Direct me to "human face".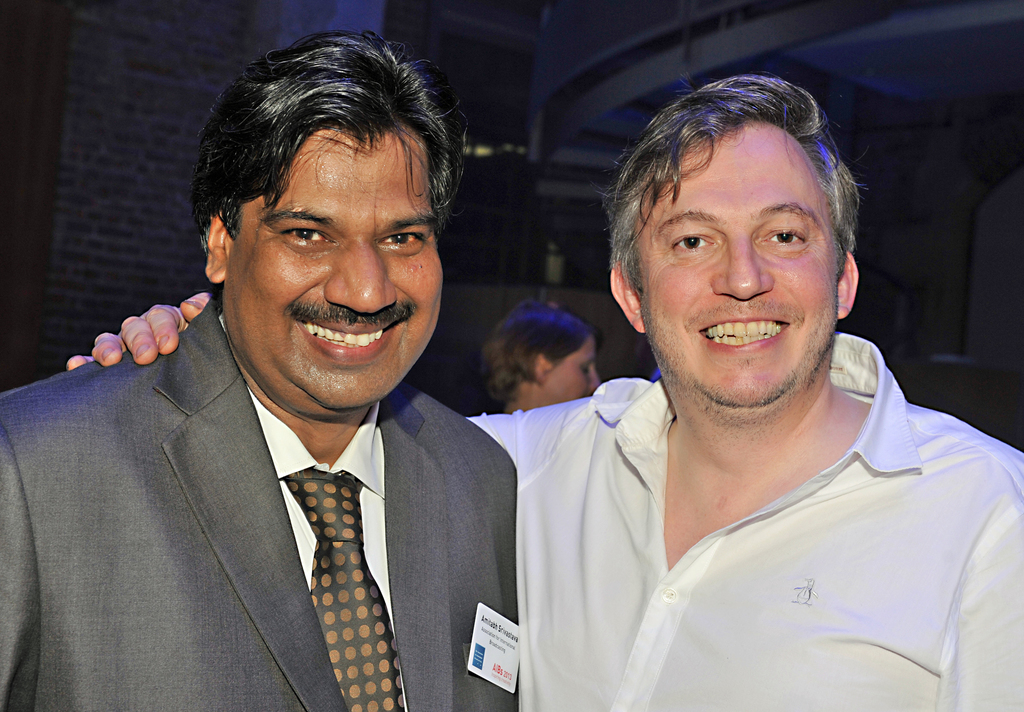
Direction: pyautogui.locateOnScreen(233, 133, 444, 411).
